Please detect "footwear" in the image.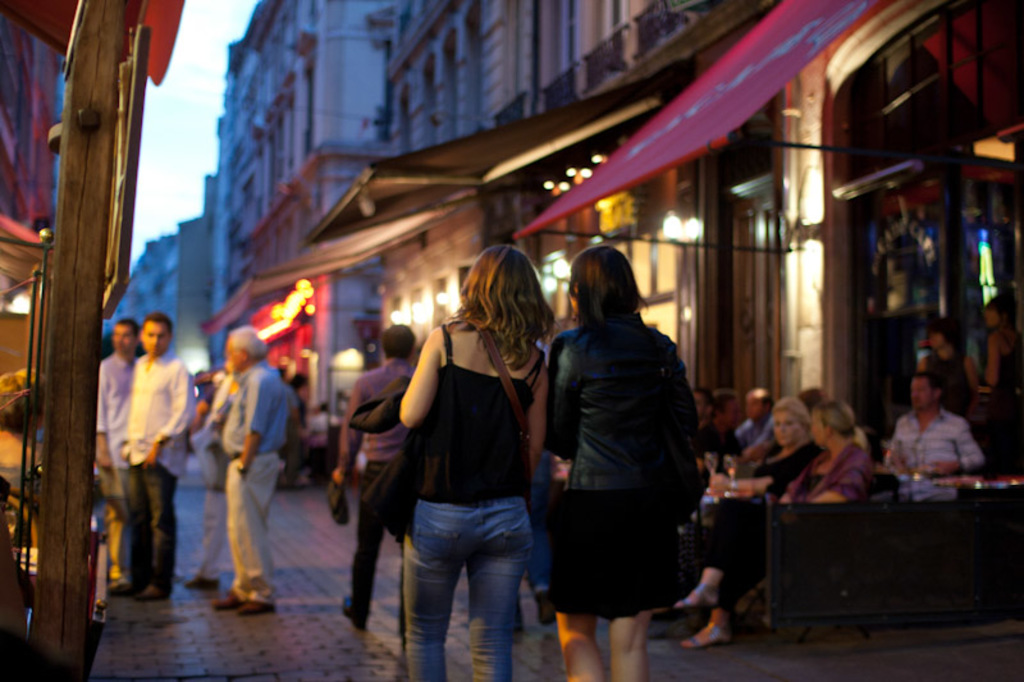
pyautogui.locateOnScreen(132, 586, 170, 601).
